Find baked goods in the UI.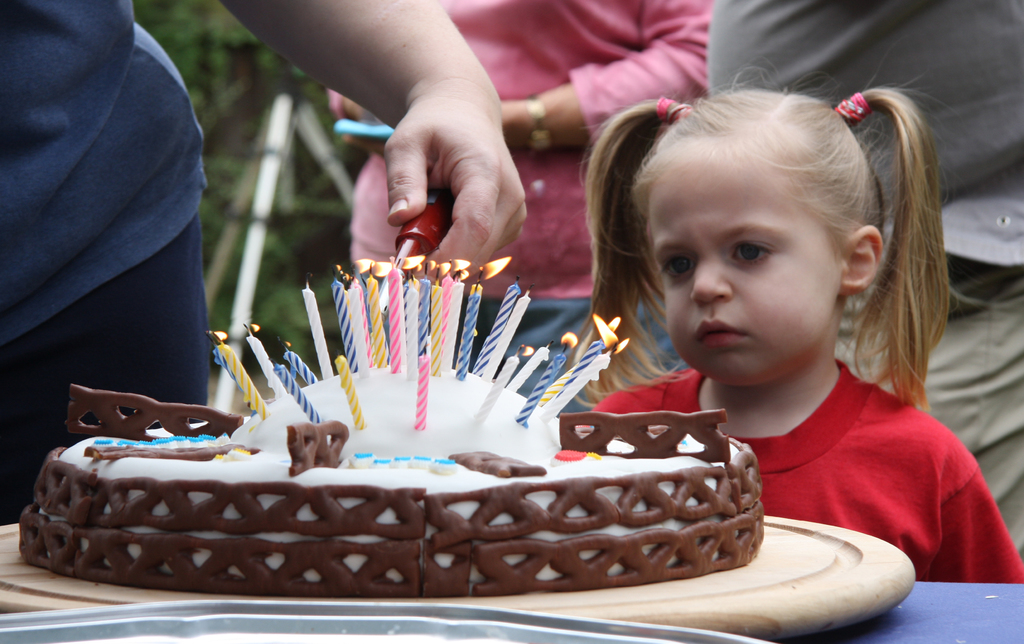
UI element at left=32, top=373, right=840, bottom=597.
